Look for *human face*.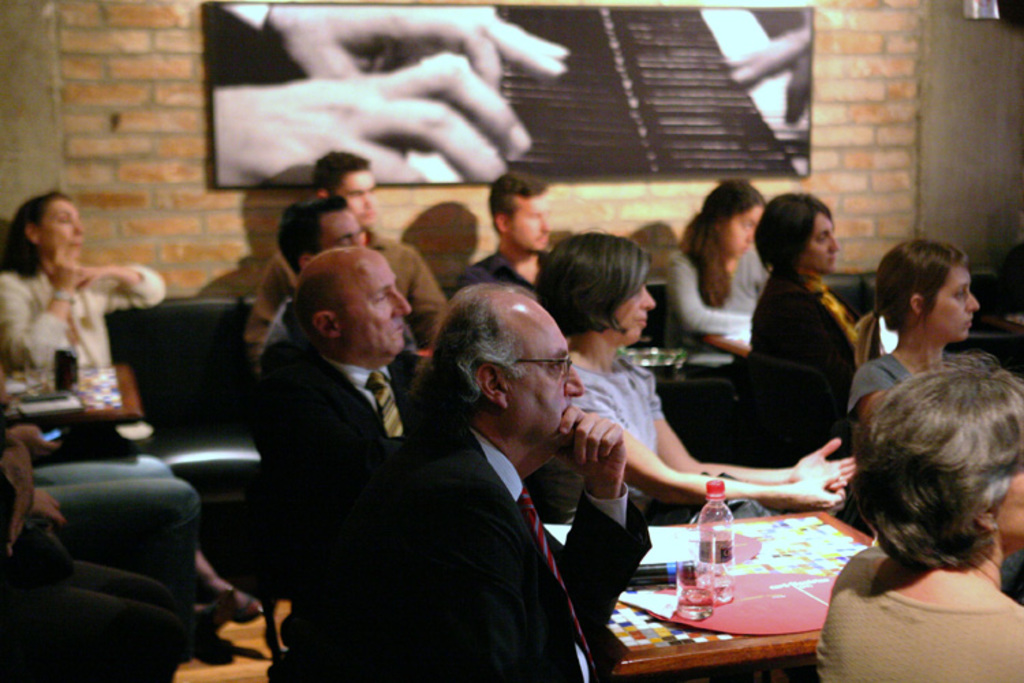
Found: 724/201/762/258.
